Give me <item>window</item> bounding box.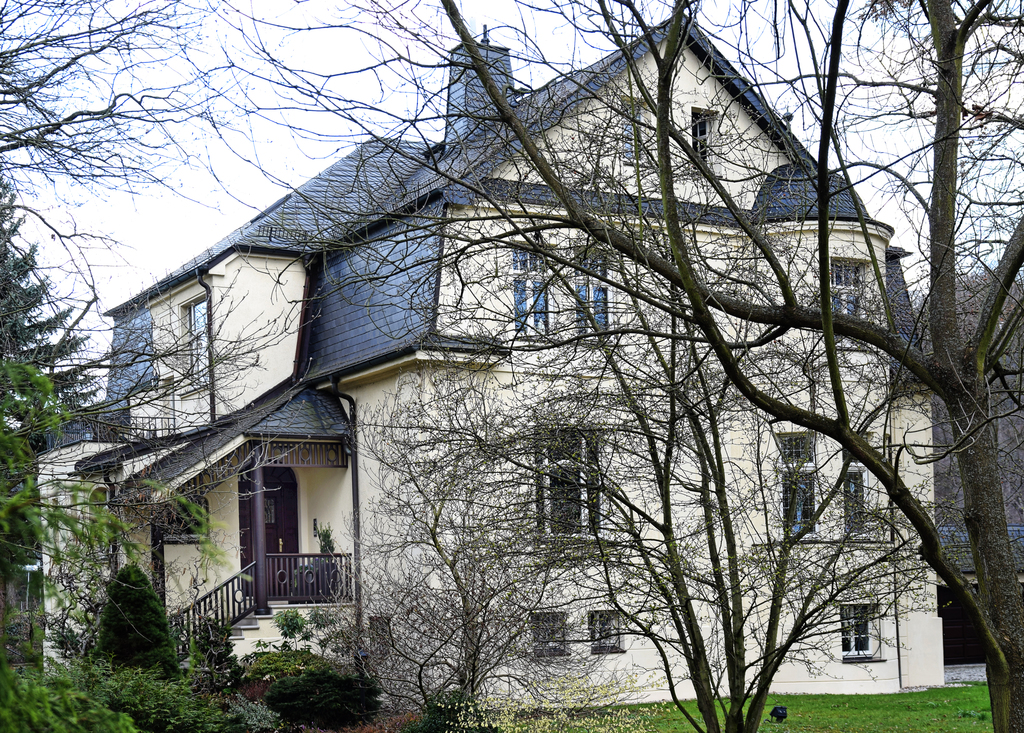
188/296/209/384.
